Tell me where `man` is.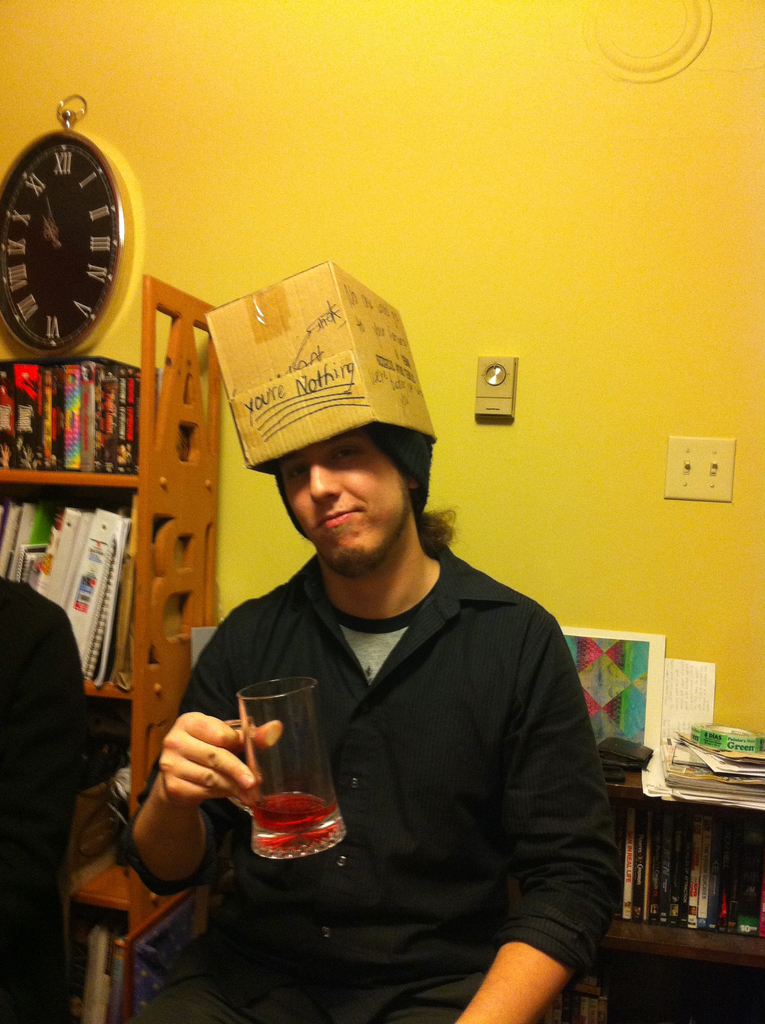
`man` is at 81,428,640,1023.
